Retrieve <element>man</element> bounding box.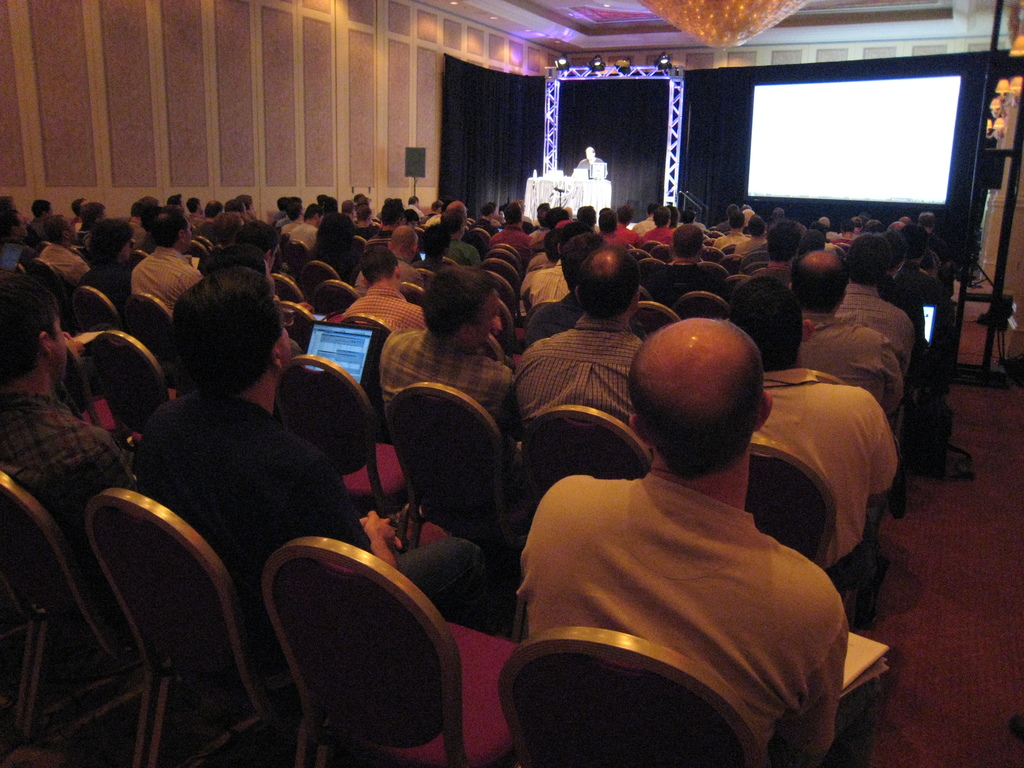
Bounding box: crop(612, 202, 634, 236).
